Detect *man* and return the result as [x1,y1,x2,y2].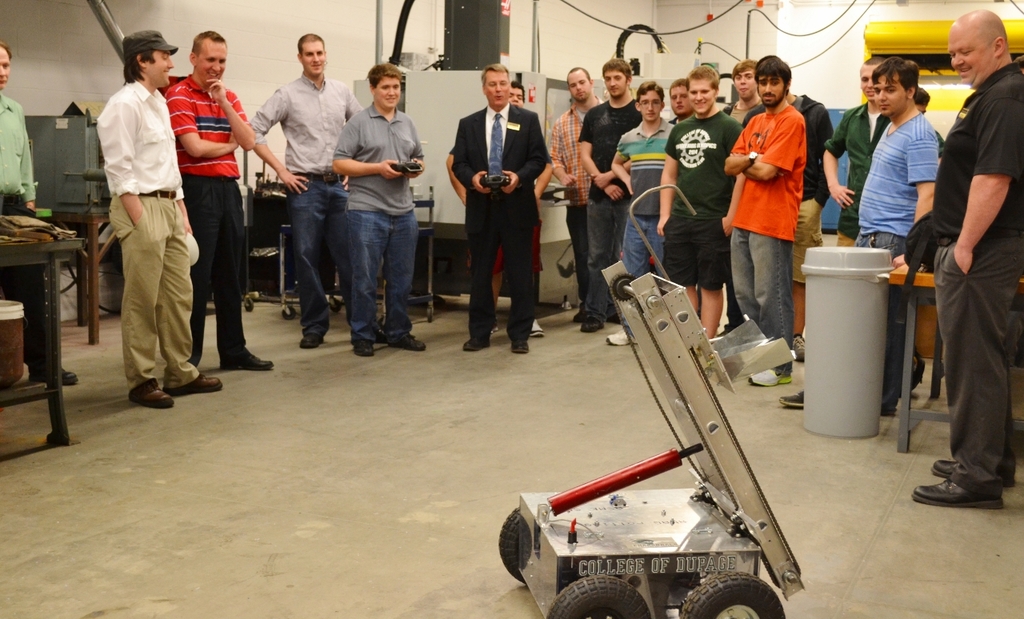
[244,29,382,349].
